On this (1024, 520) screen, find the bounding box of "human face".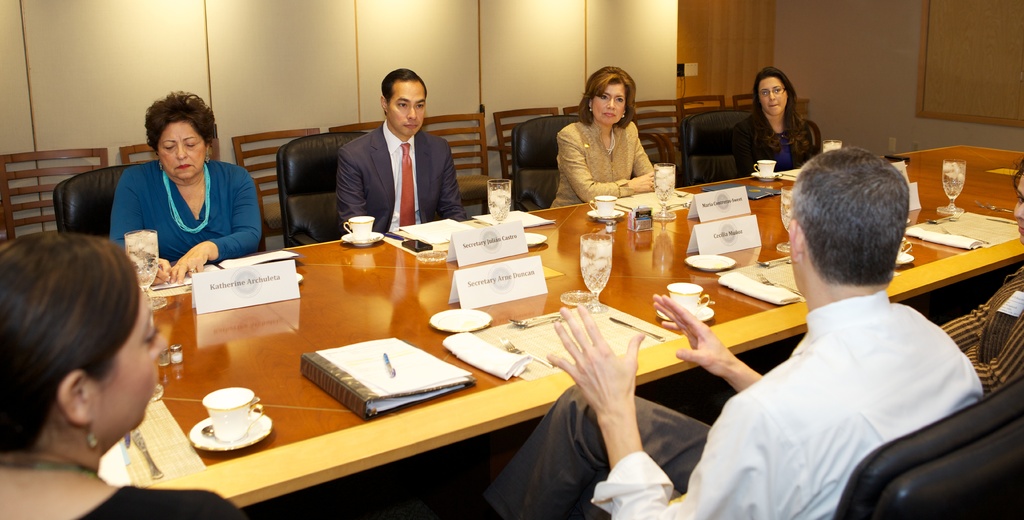
Bounding box: Rect(1015, 174, 1023, 241).
